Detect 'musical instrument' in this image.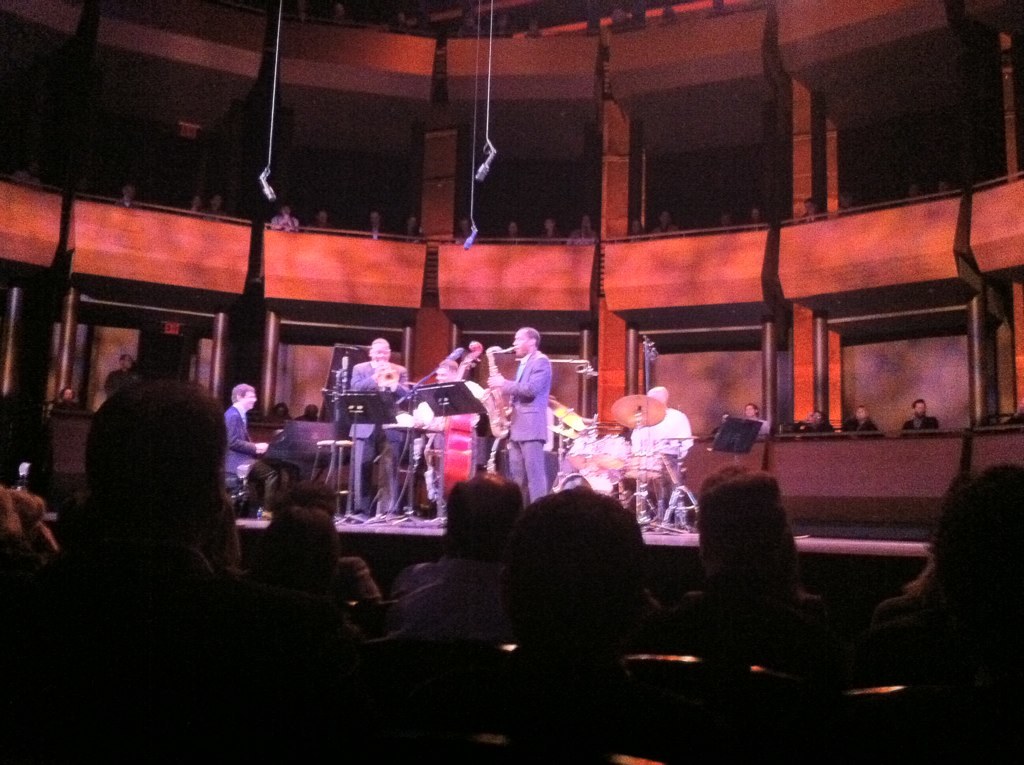
Detection: (568,428,615,468).
